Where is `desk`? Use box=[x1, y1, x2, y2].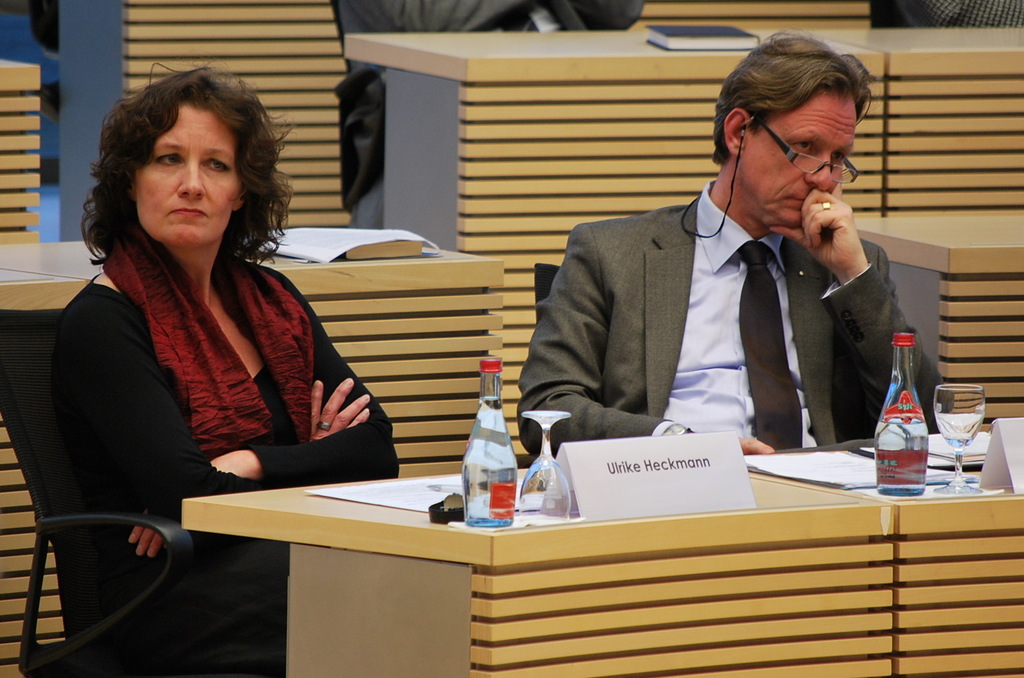
box=[0, 56, 45, 252].
